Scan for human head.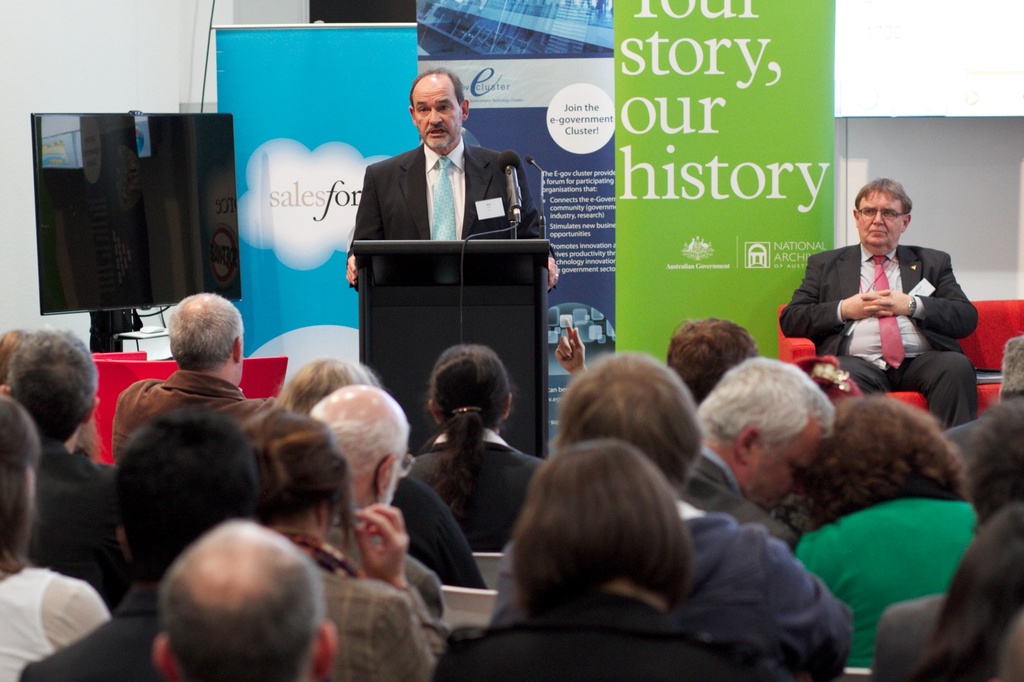
Scan result: (667,315,763,397).
